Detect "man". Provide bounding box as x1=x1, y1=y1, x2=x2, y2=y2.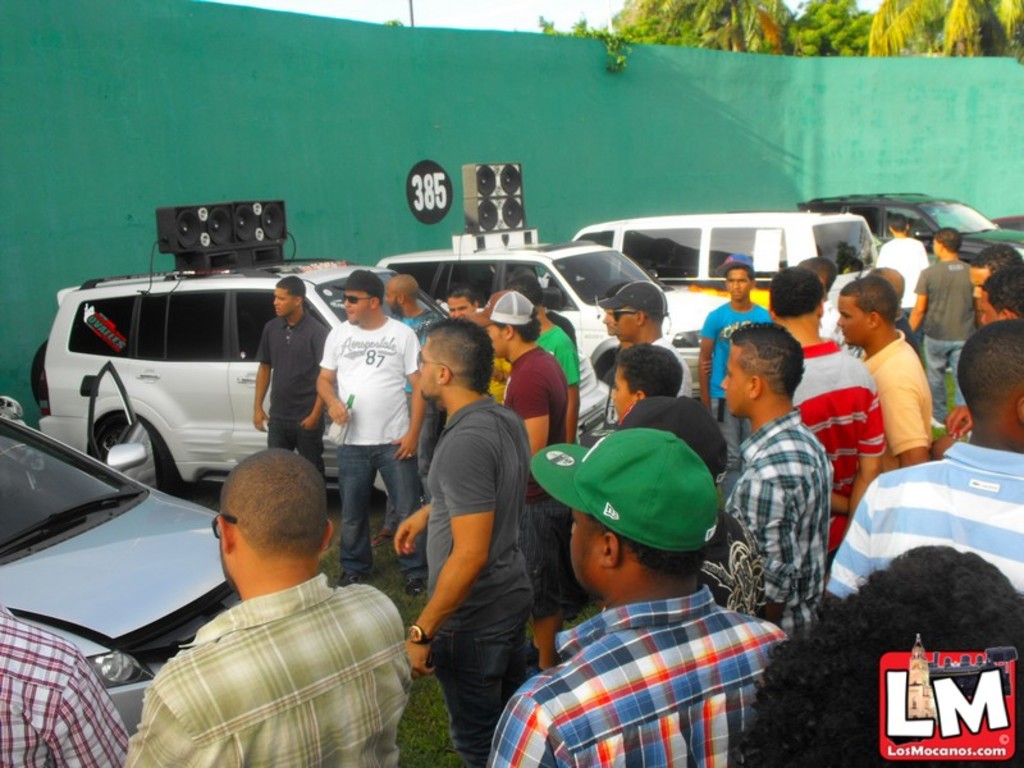
x1=484, y1=425, x2=788, y2=767.
